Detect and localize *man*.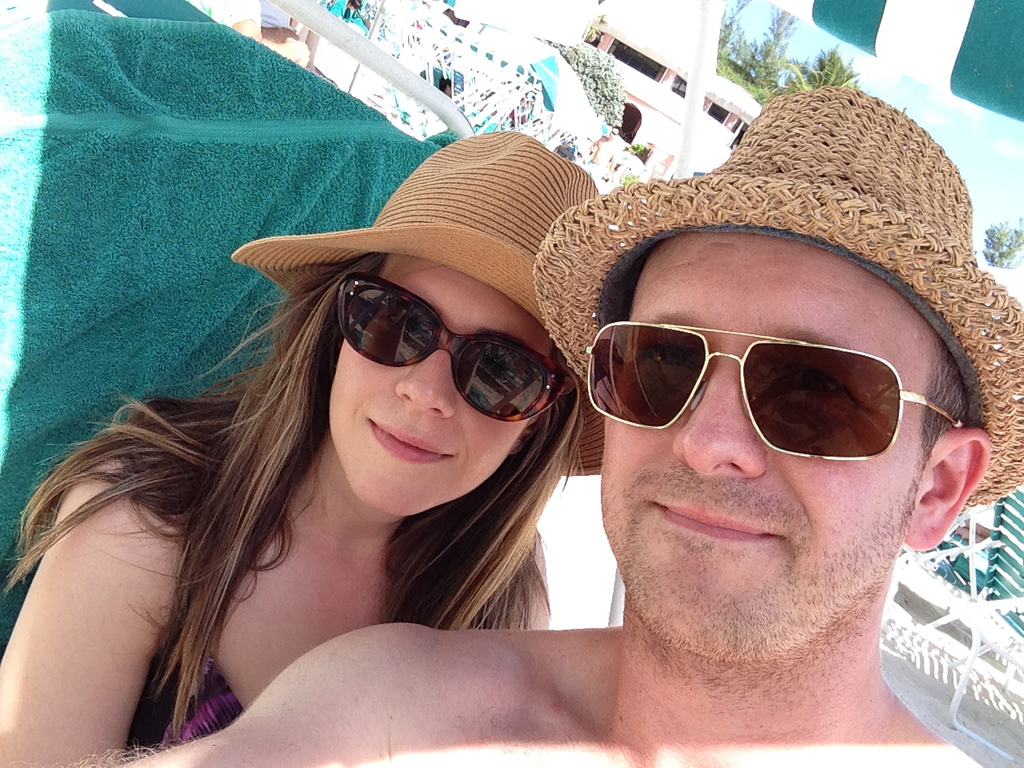
Localized at Rect(8, 86, 1023, 767).
